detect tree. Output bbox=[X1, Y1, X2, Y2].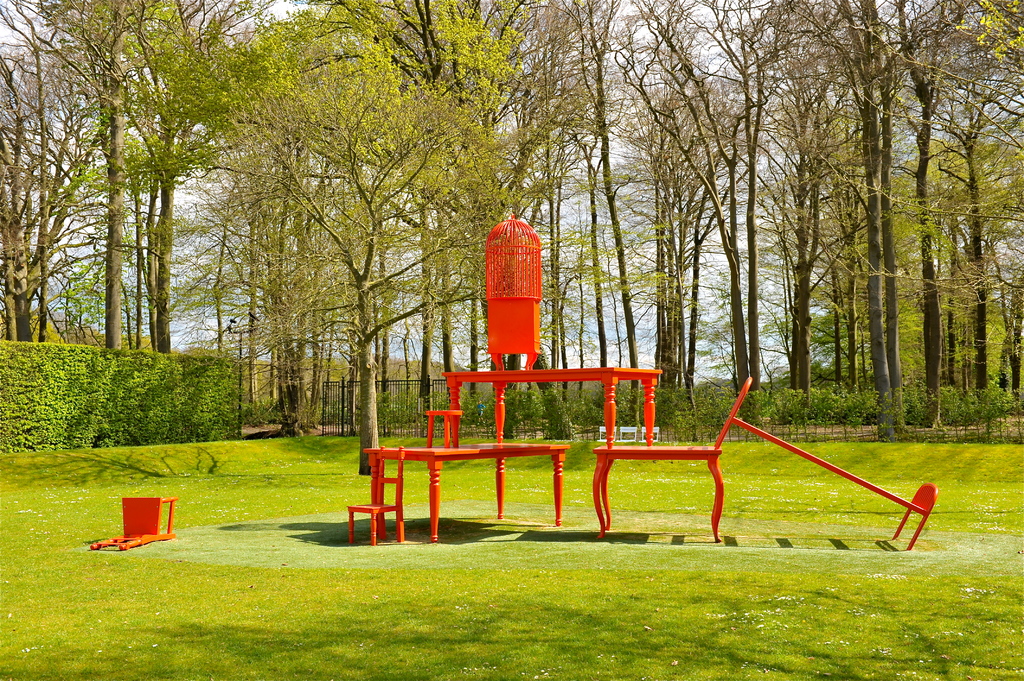
bbox=[882, 0, 976, 438].
